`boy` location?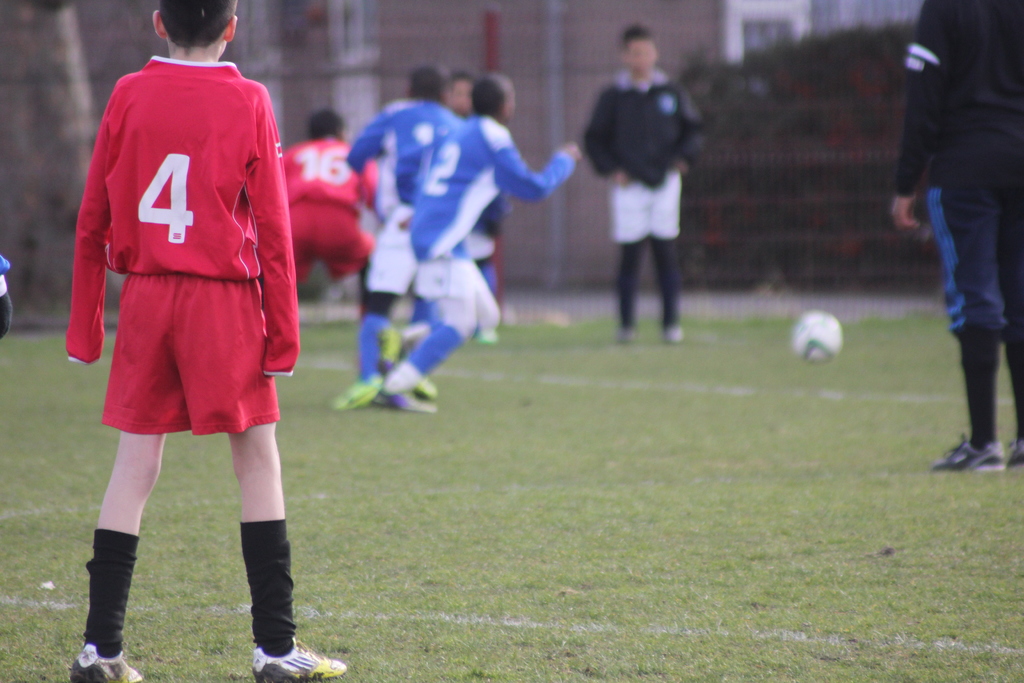
[584, 27, 711, 347]
